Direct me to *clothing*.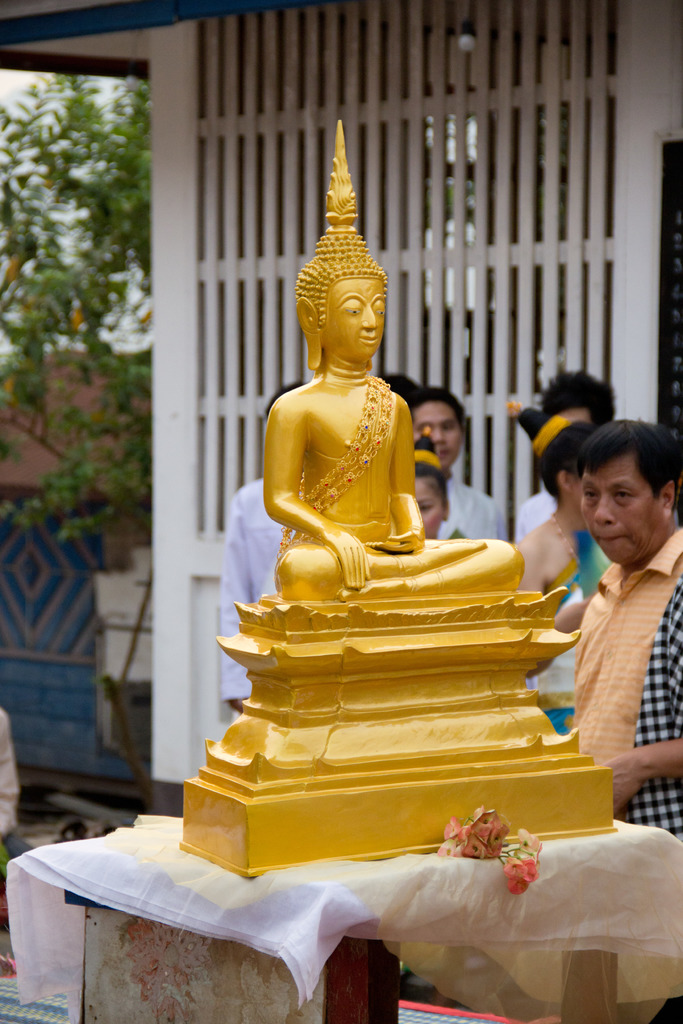
Direction: bbox(566, 530, 682, 772).
